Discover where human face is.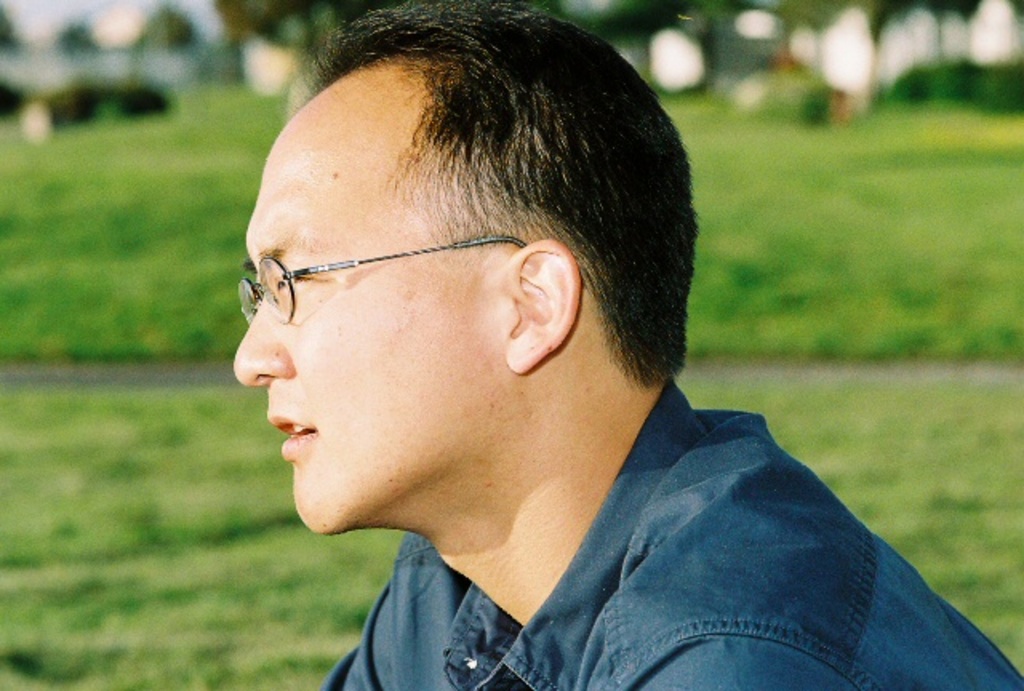
Discovered at (left=229, top=90, right=510, bottom=539).
